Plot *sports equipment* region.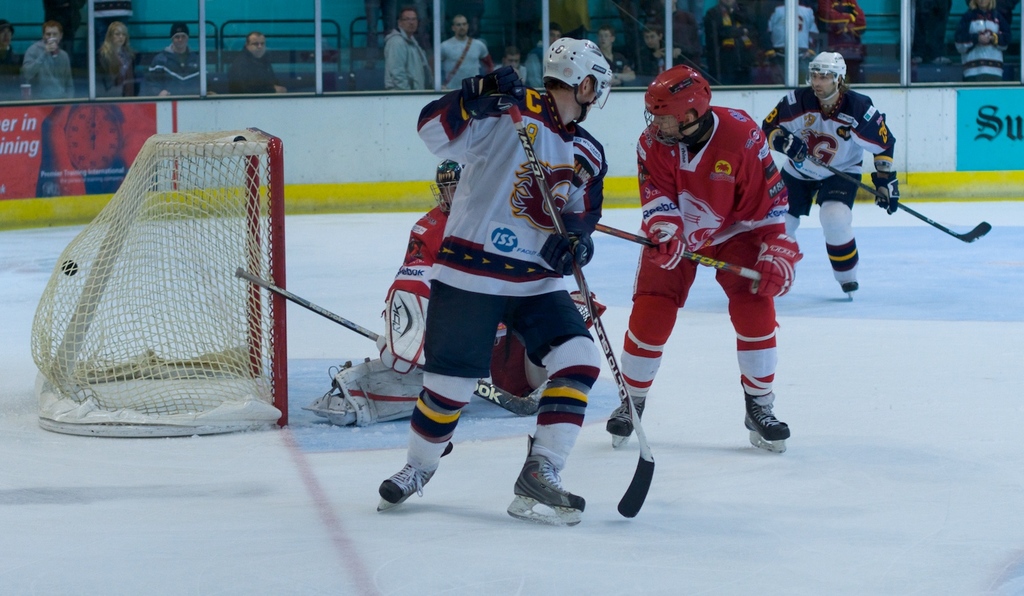
Plotted at box(26, 127, 283, 440).
